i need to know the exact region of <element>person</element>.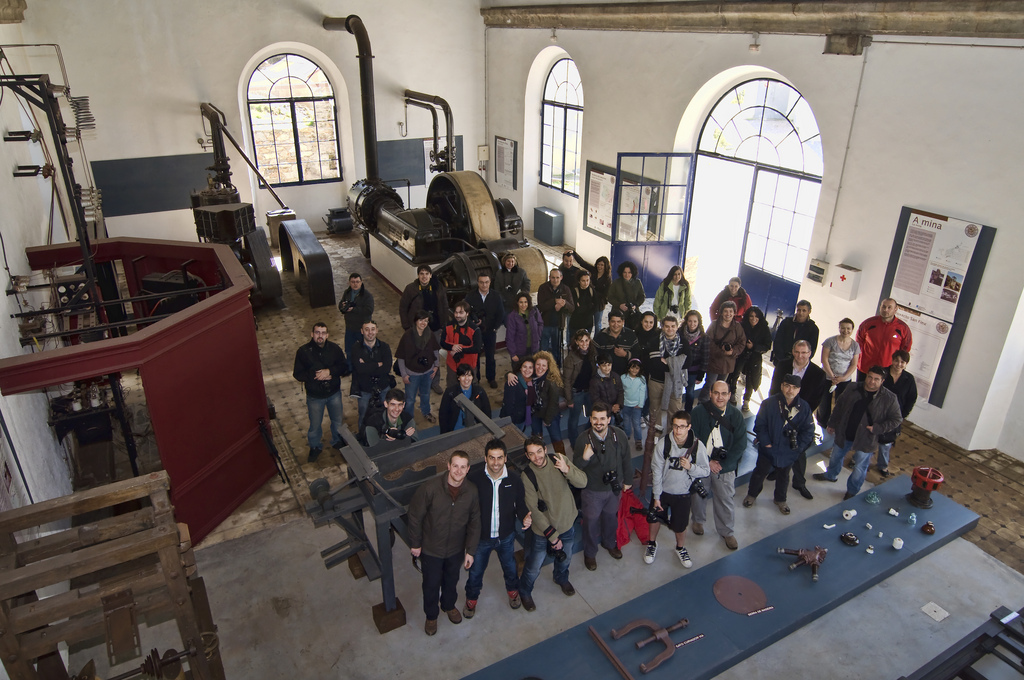
Region: bbox(638, 310, 658, 417).
